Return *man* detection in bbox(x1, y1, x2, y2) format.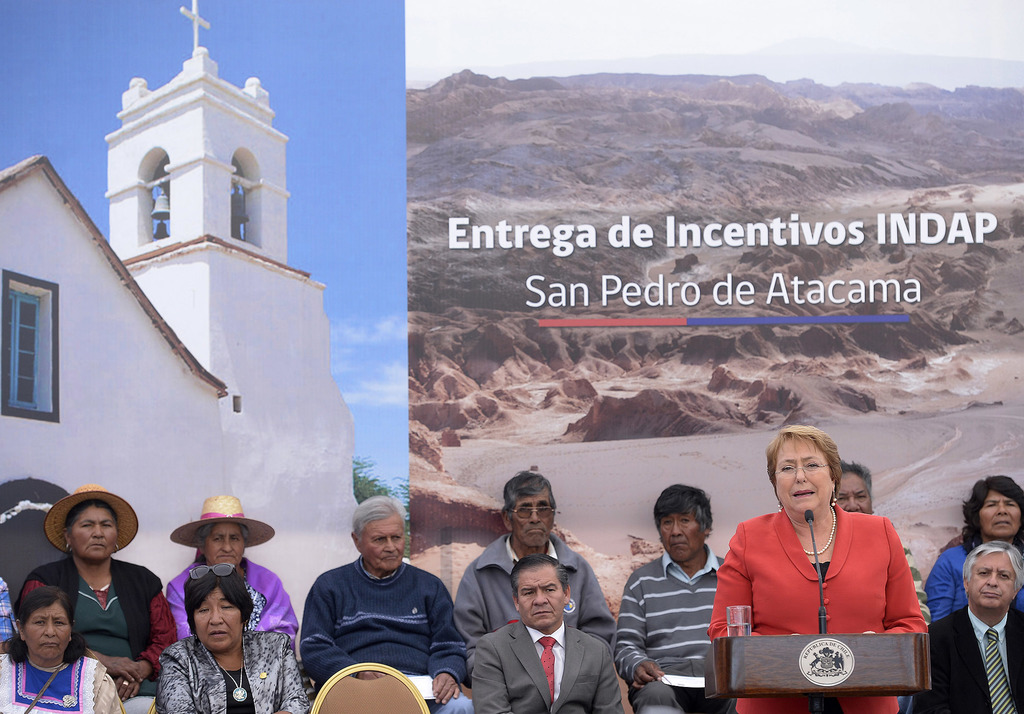
bbox(829, 461, 945, 713).
